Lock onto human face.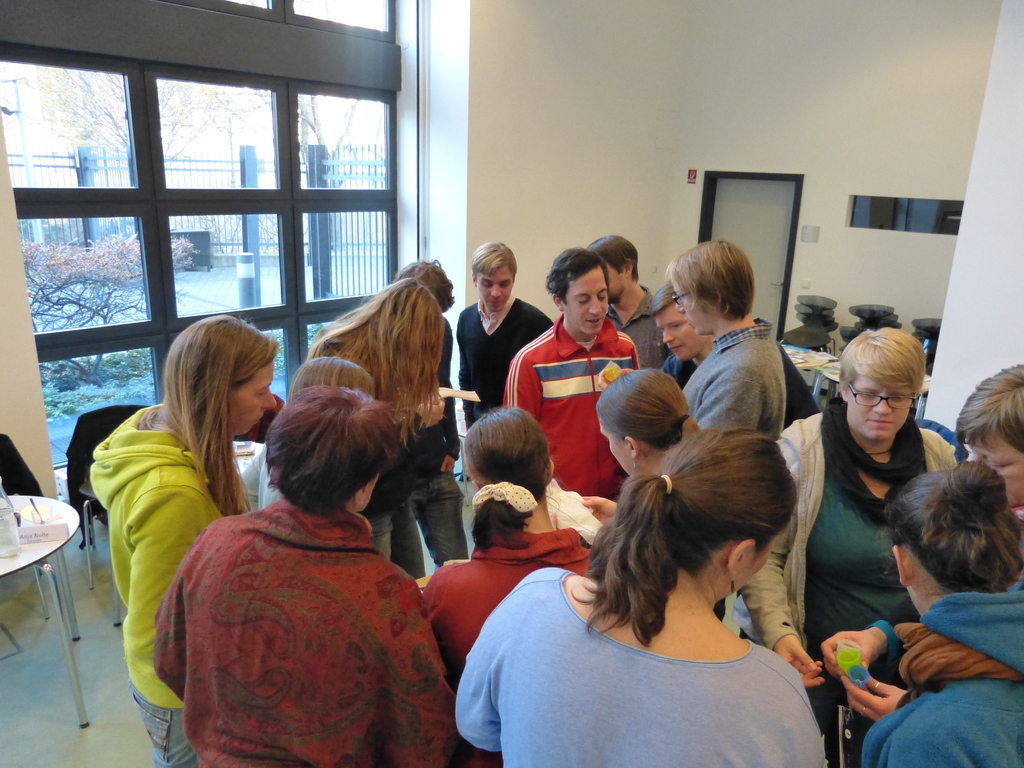
Locked: left=611, top=268, right=627, bottom=301.
